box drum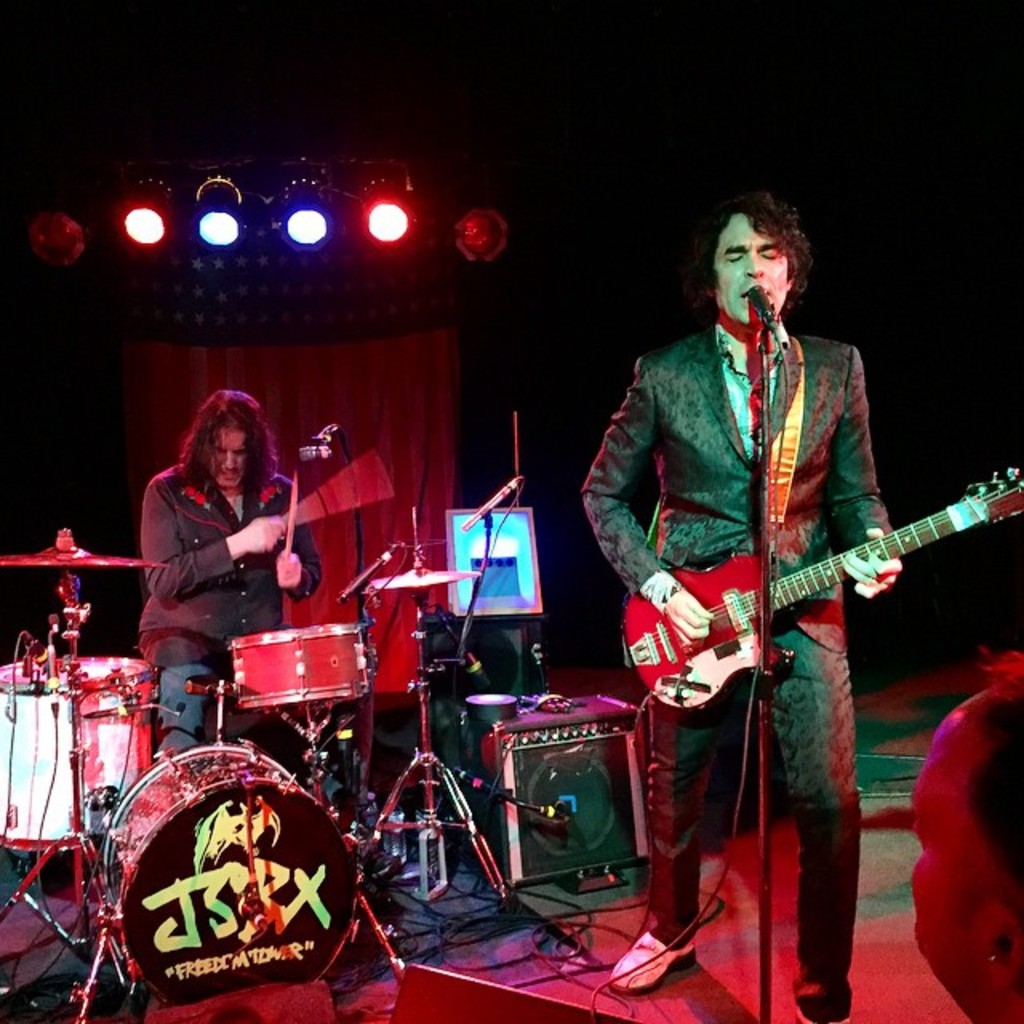
96/744/355/1006
